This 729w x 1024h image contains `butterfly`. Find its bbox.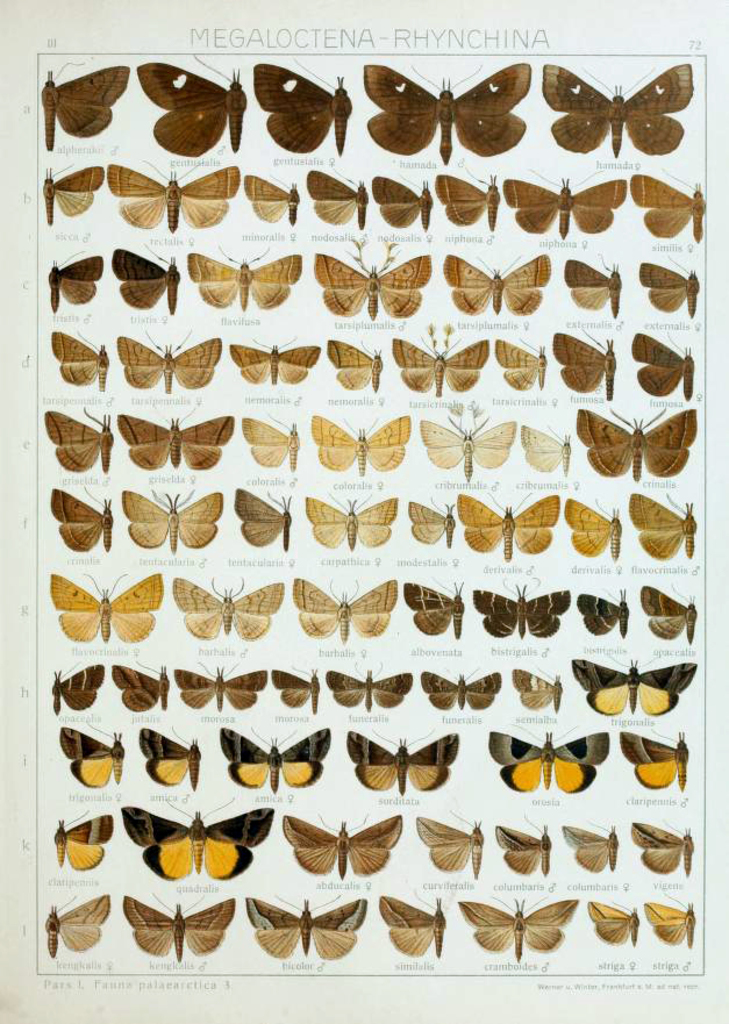
{"left": 107, "top": 658, "right": 170, "bottom": 717}.
